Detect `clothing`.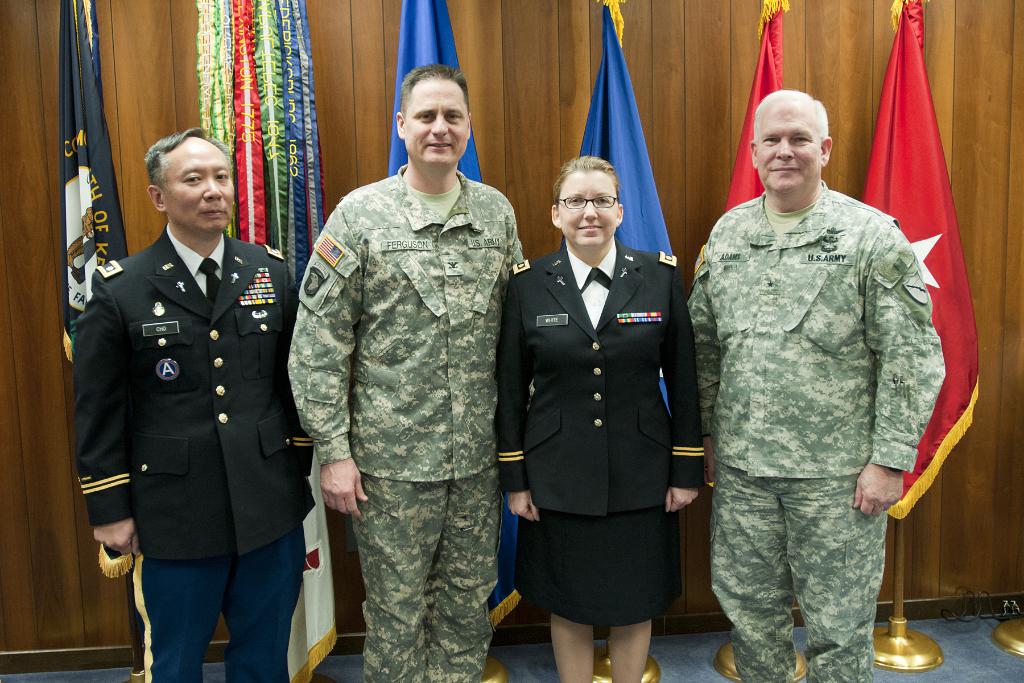
Detected at box(71, 226, 314, 557).
